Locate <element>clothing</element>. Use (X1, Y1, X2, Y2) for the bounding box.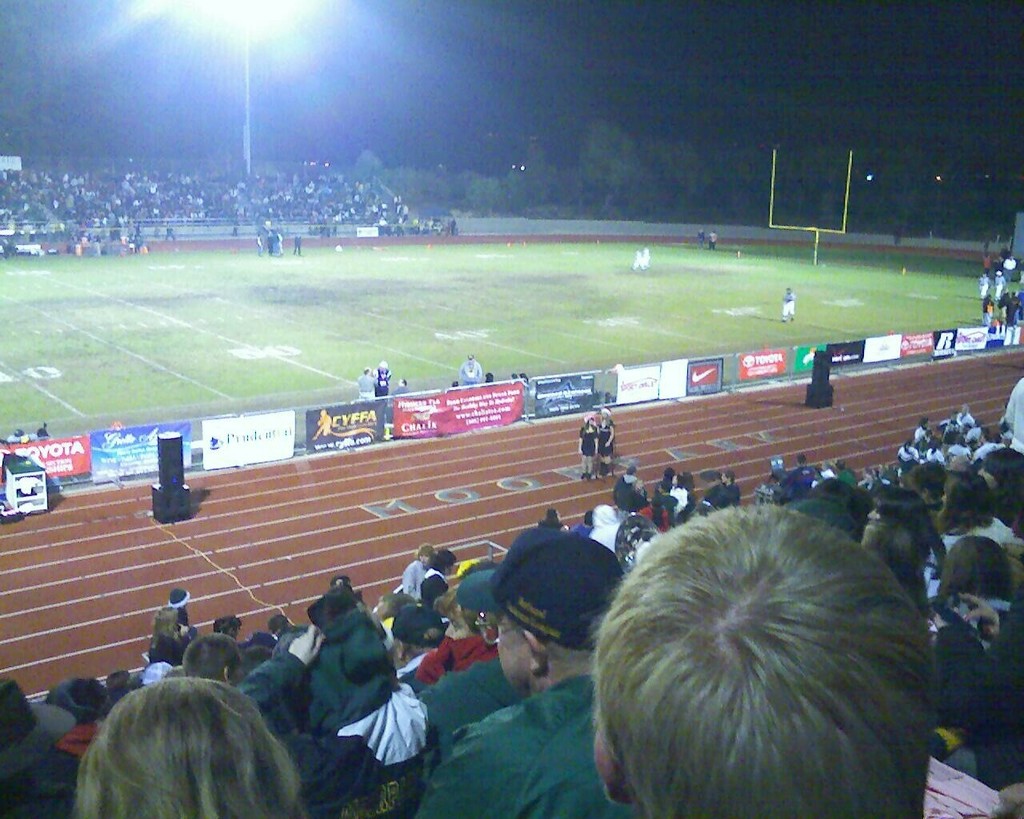
(1004, 378, 1023, 453).
